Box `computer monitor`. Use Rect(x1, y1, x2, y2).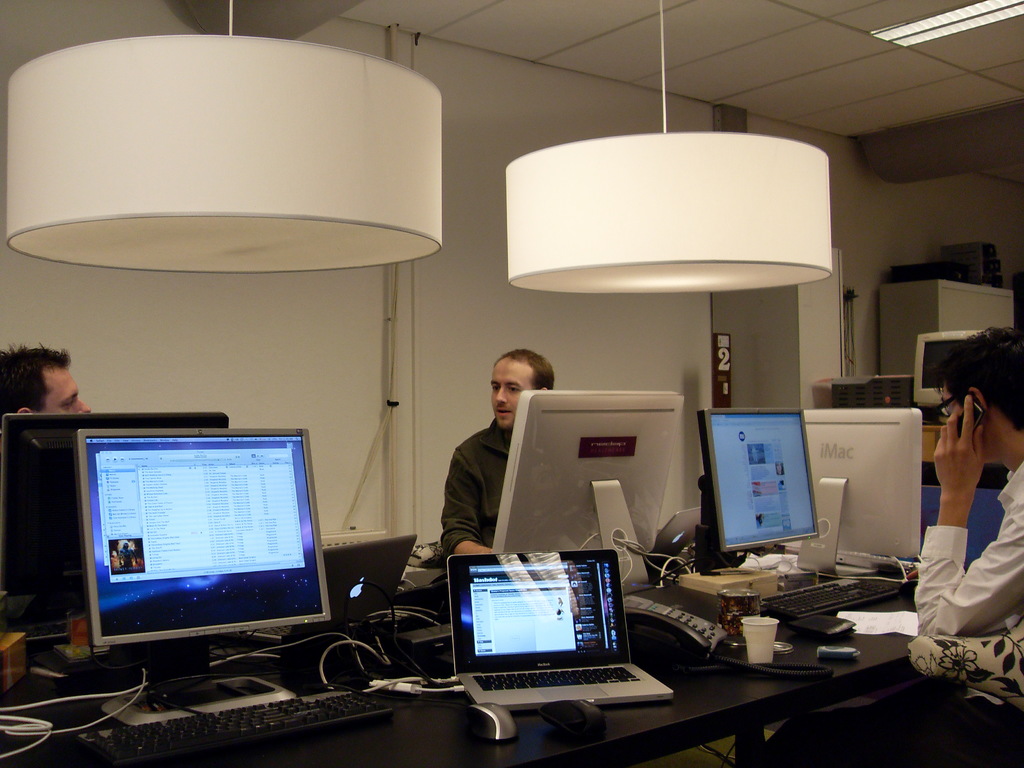
Rect(0, 410, 231, 669).
